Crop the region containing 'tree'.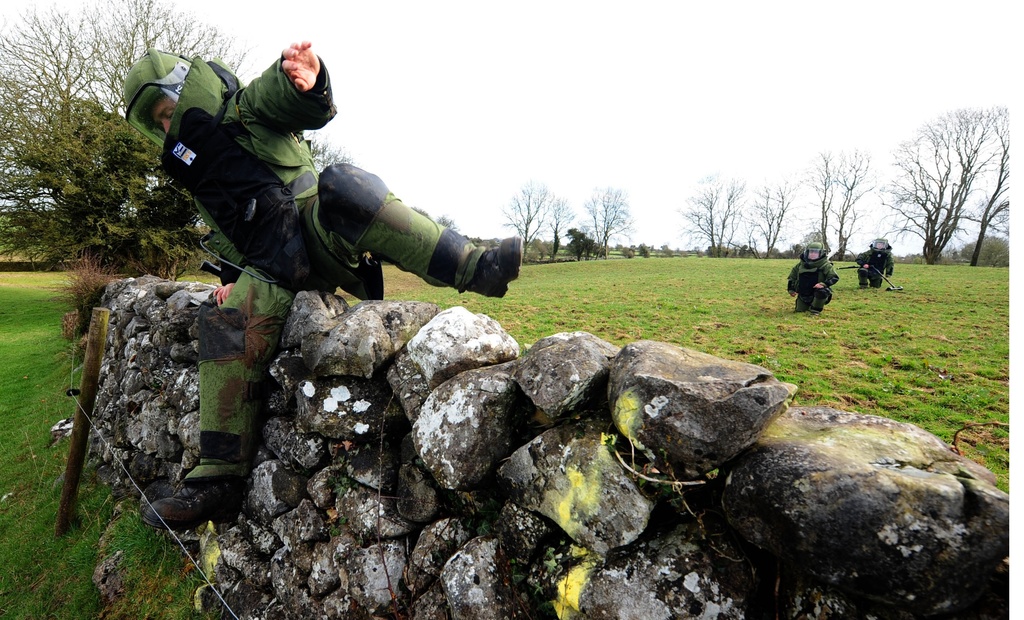
Crop region: <region>875, 97, 1007, 281</region>.
